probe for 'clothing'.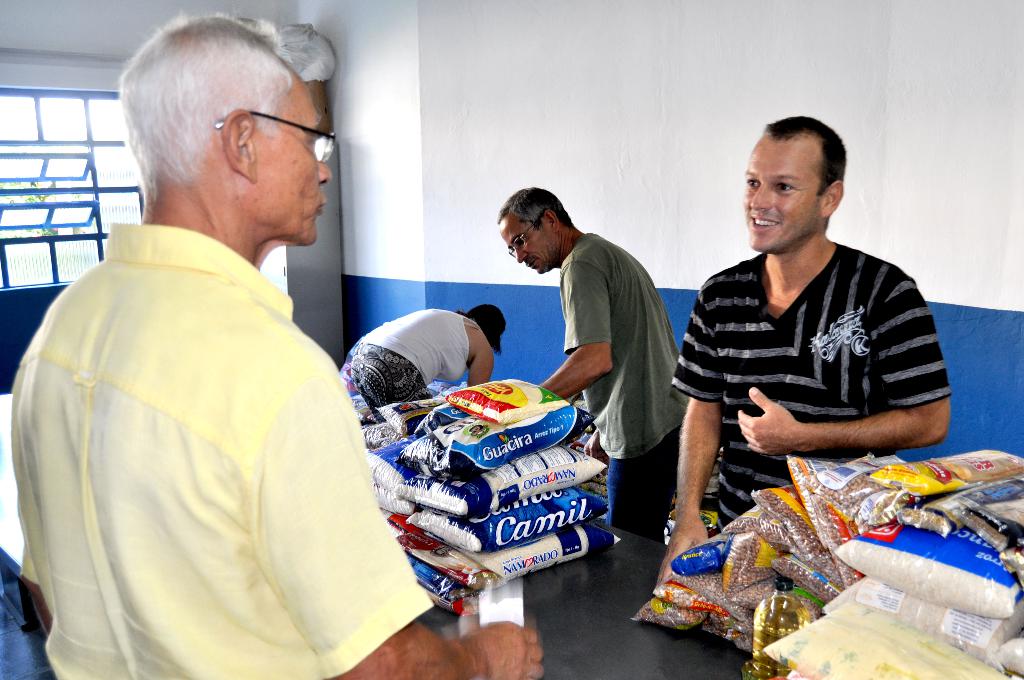
Probe result: rect(665, 248, 963, 530).
